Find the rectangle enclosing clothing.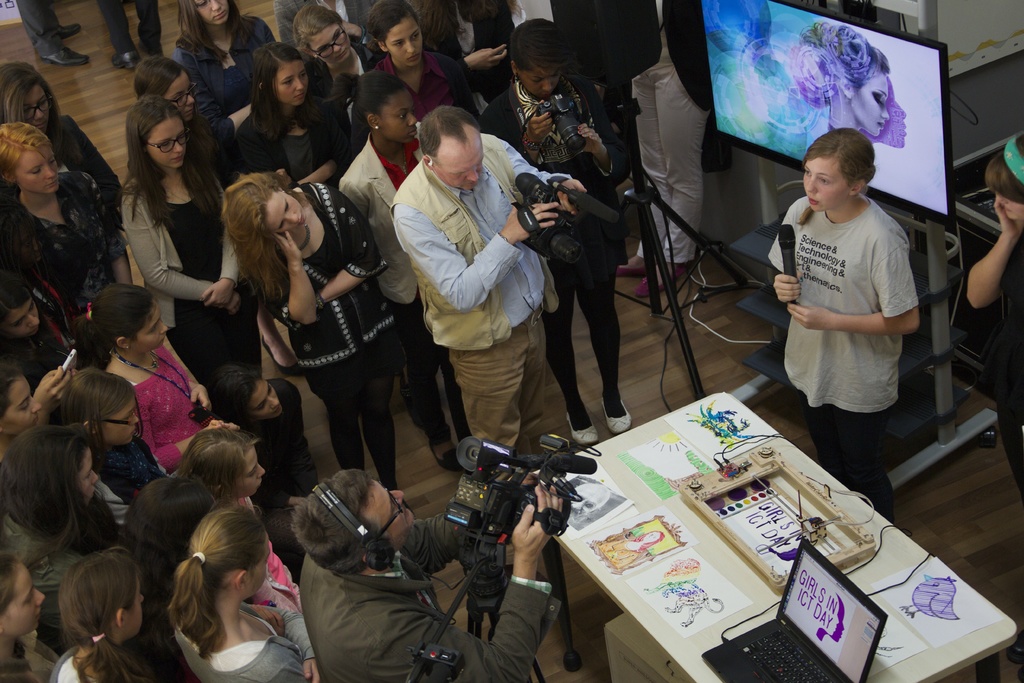
bbox=(289, 33, 390, 81).
